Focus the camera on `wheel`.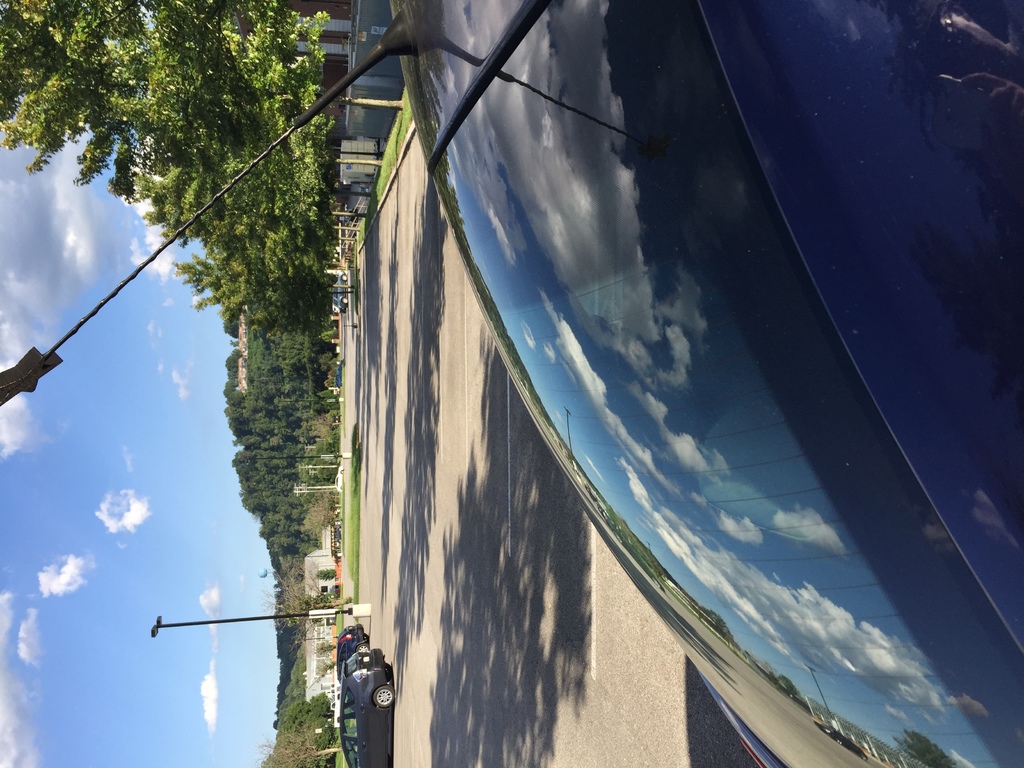
Focus region: box(368, 682, 401, 705).
